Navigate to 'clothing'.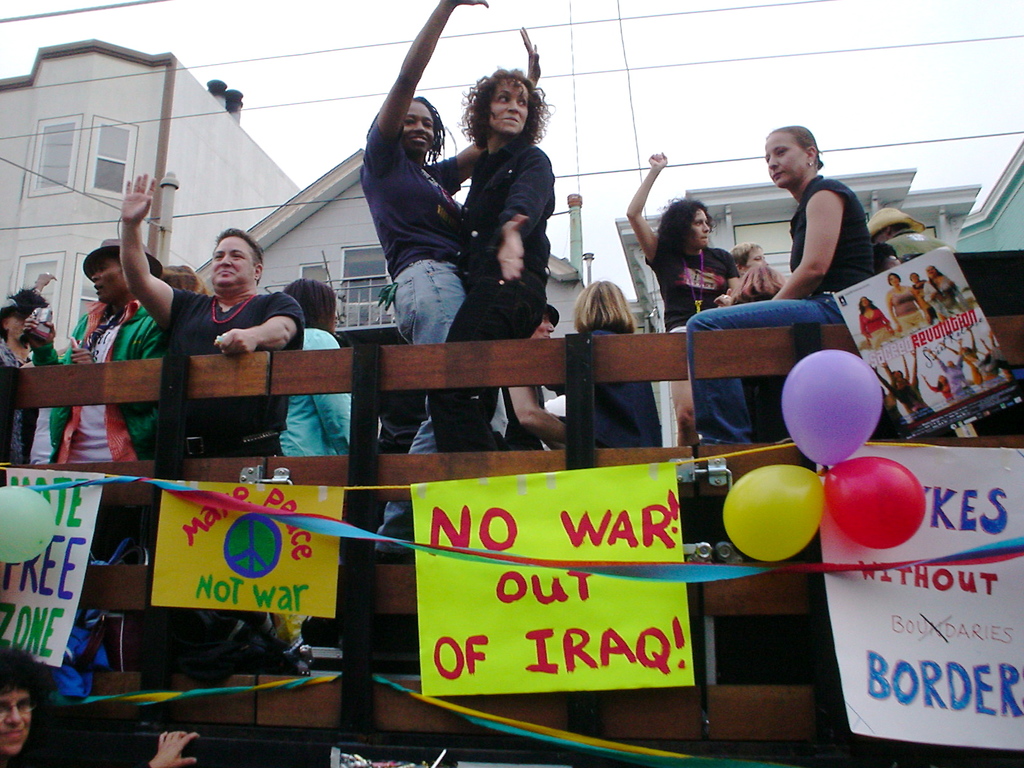
Navigation target: <box>584,328,659,445</box>.
